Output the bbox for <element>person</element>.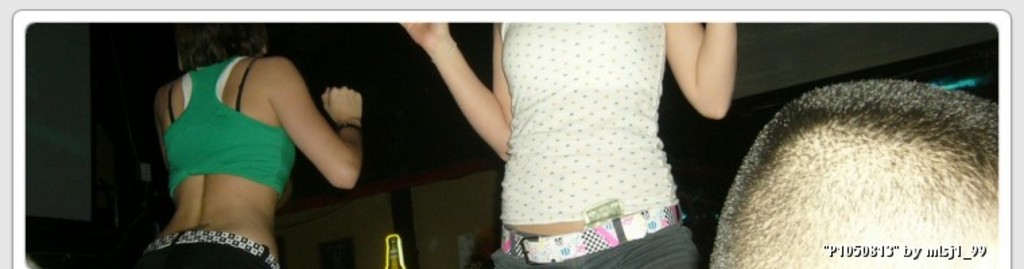
bbox=(718, 73, 997, 268).
